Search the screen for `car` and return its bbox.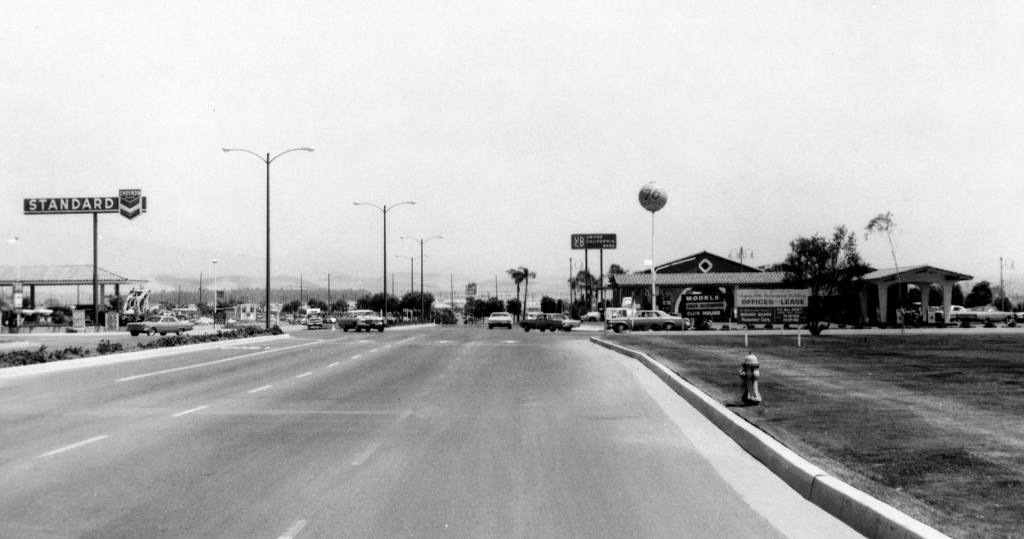
Found: <box>522,315,586,332</box>.
